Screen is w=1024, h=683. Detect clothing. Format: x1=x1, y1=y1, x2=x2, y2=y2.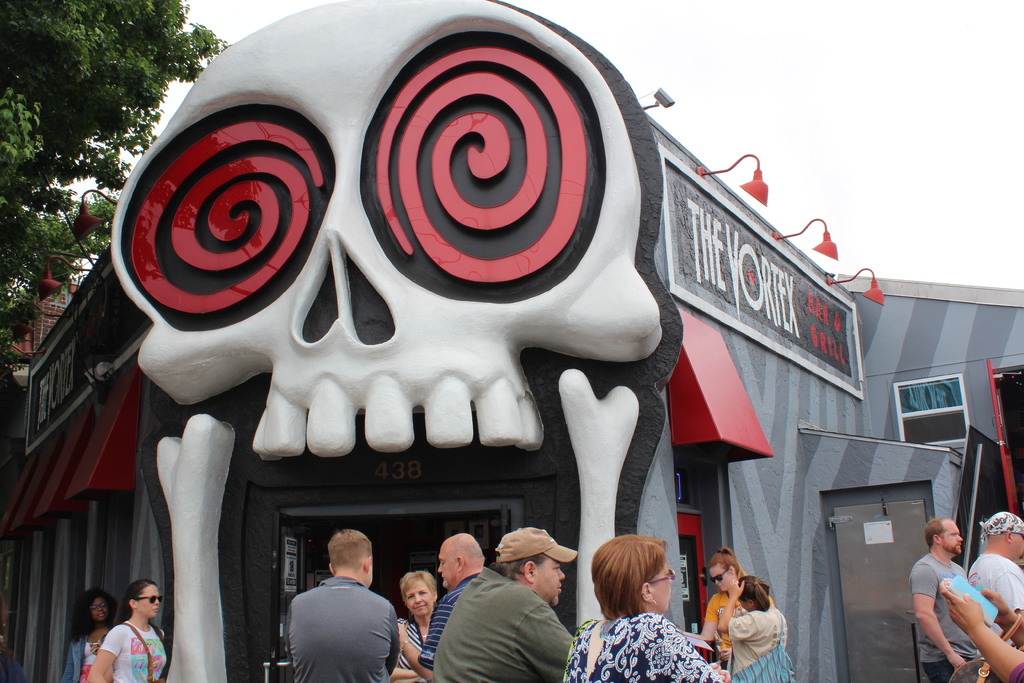
x1=701, y1=591, x2=776, y2=645.
